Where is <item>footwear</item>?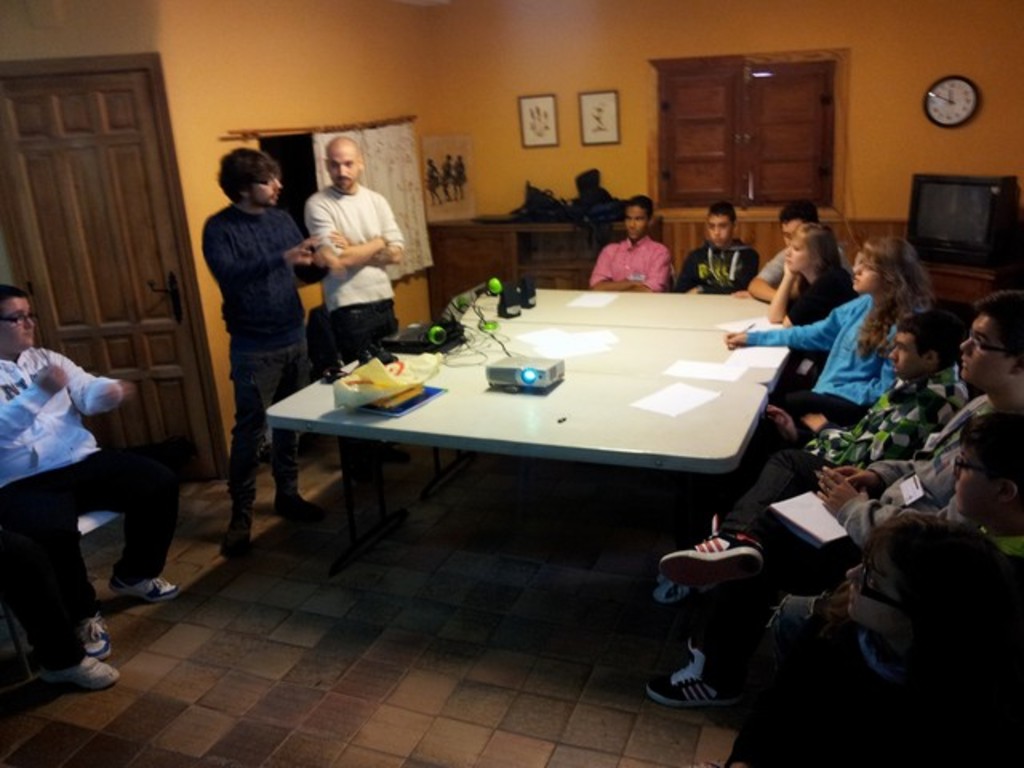
crop(218, 509, 251, 558).
